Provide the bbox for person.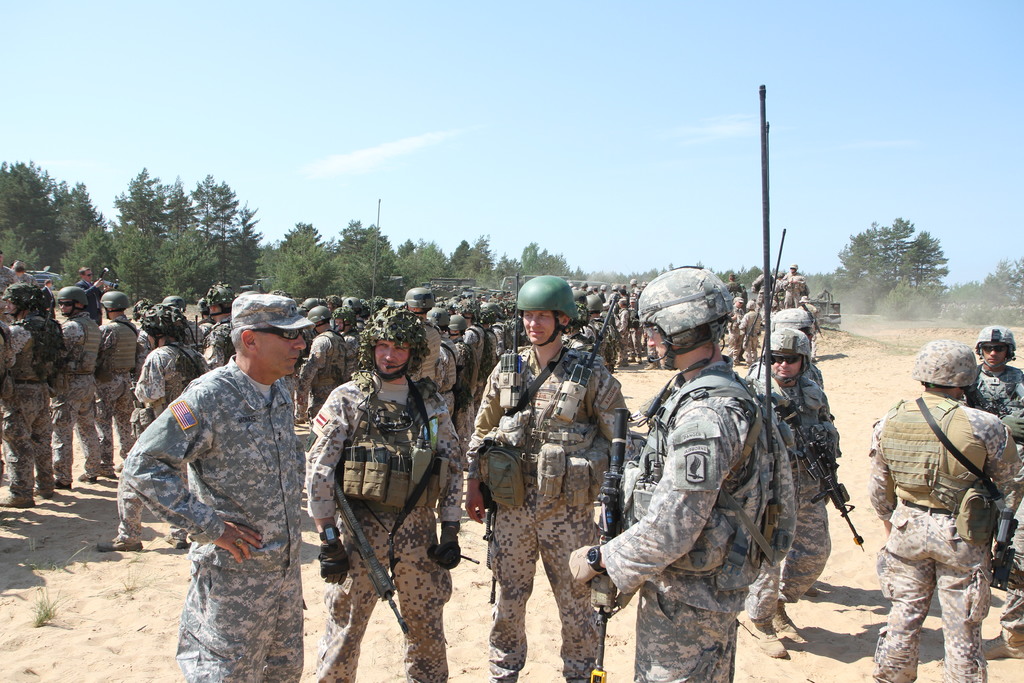
rect(973, 323, 1023, 653).
